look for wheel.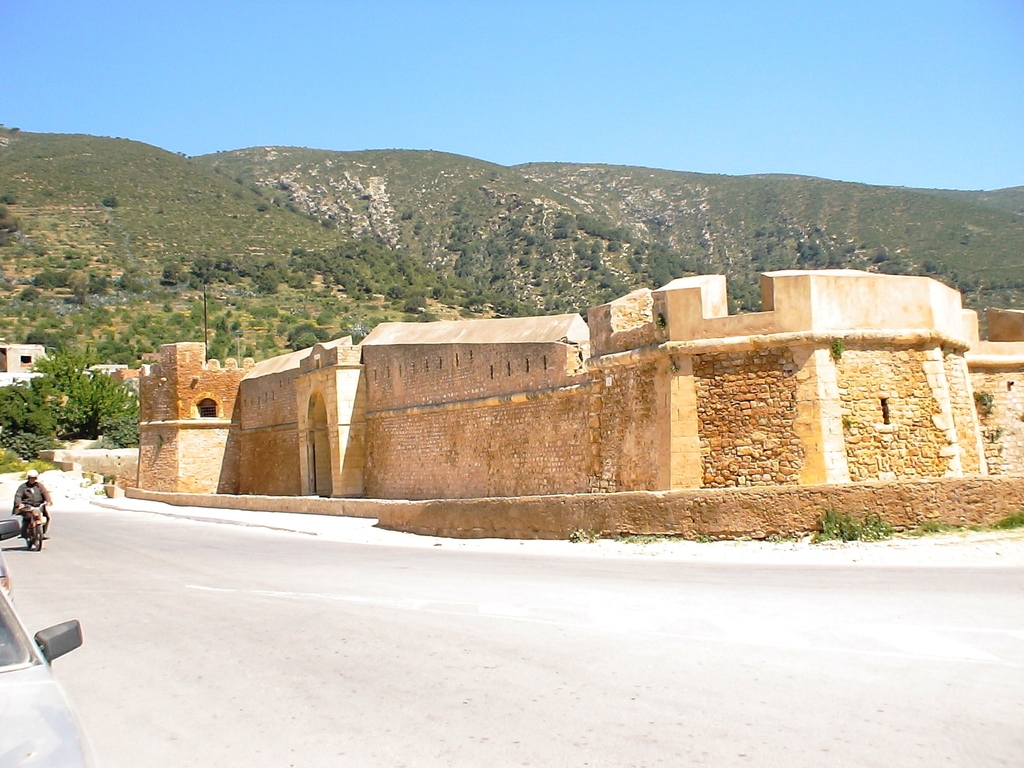
Found: <bbox>31, 525, 42, 552</bbox>.
